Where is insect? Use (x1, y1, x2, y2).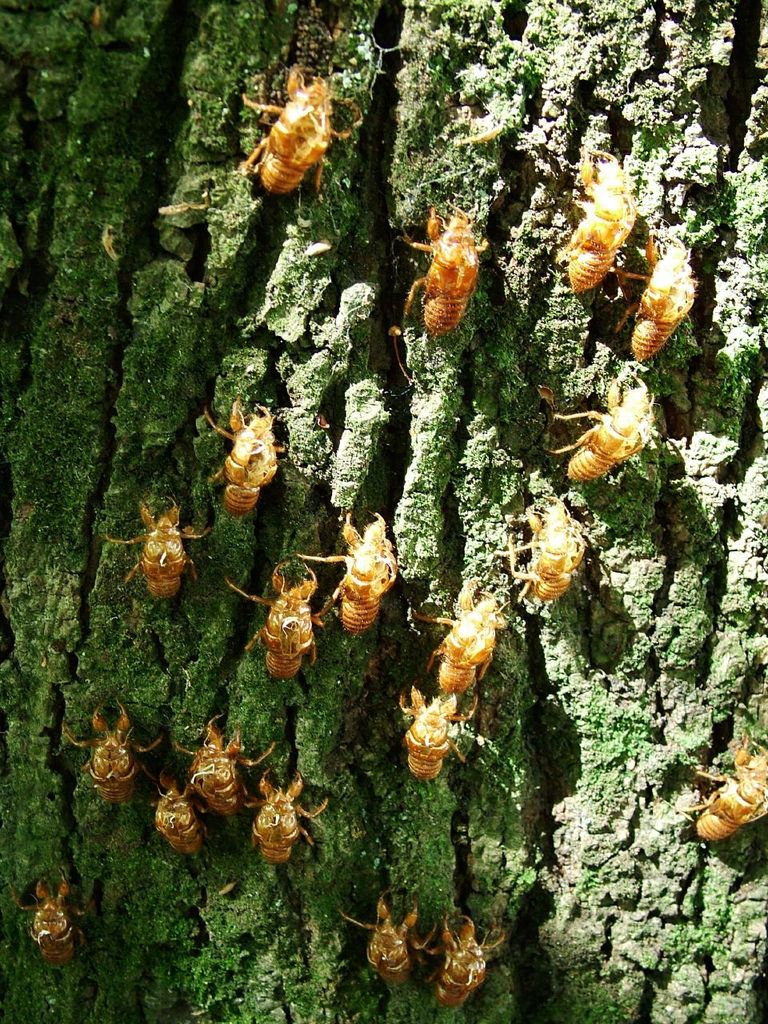
(429, 914, 506, 1002).
